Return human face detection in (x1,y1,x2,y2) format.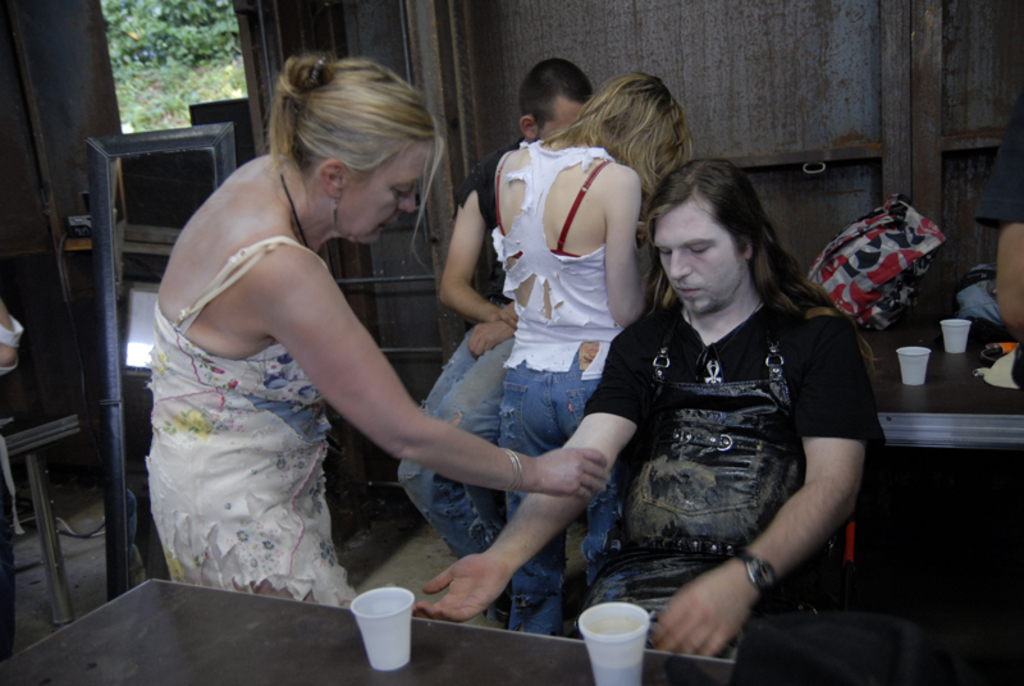
(342,136,420,246).
